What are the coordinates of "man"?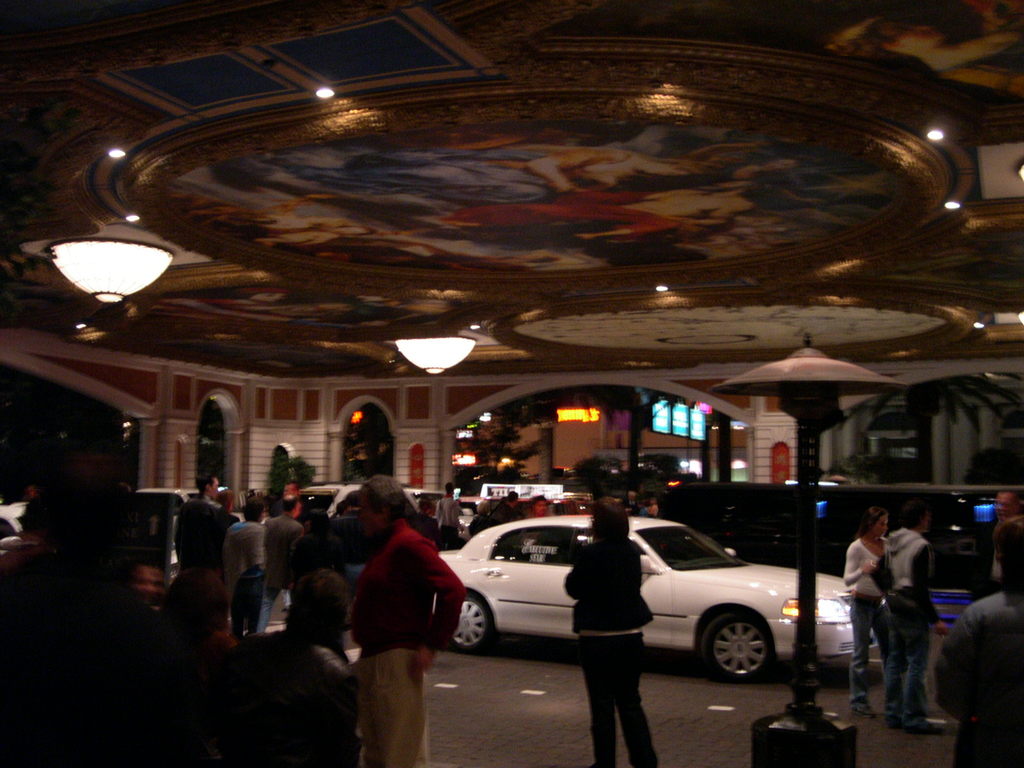
[335, 484, 451, 751].
